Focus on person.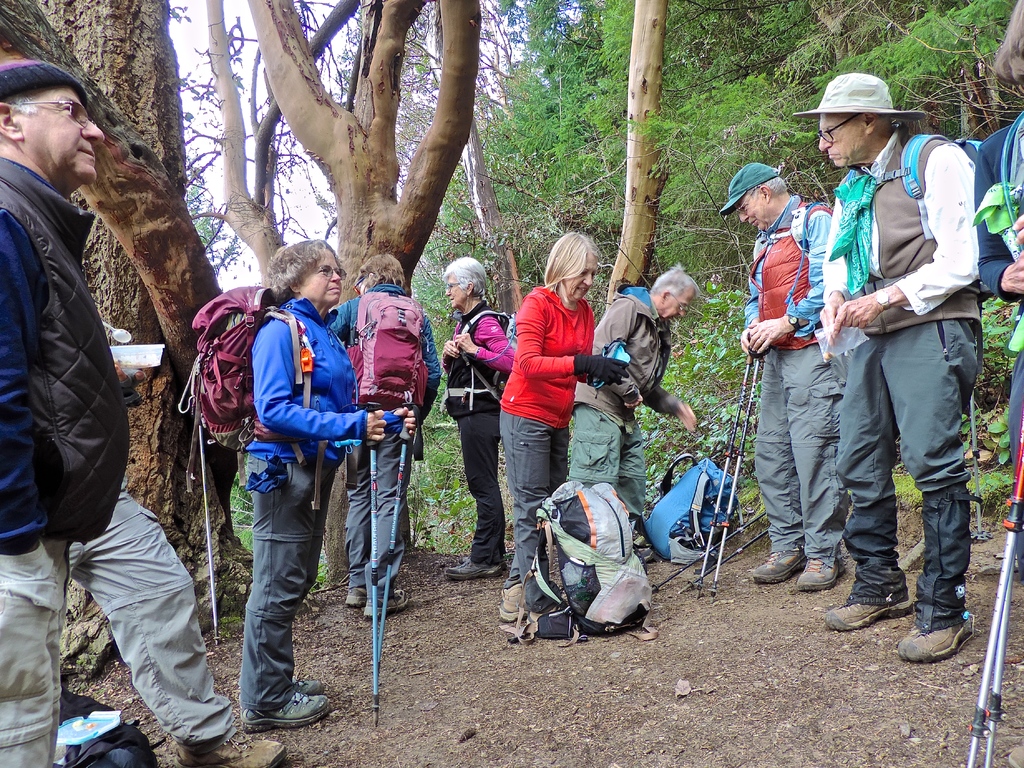
Focused at (497,228,628,626).
